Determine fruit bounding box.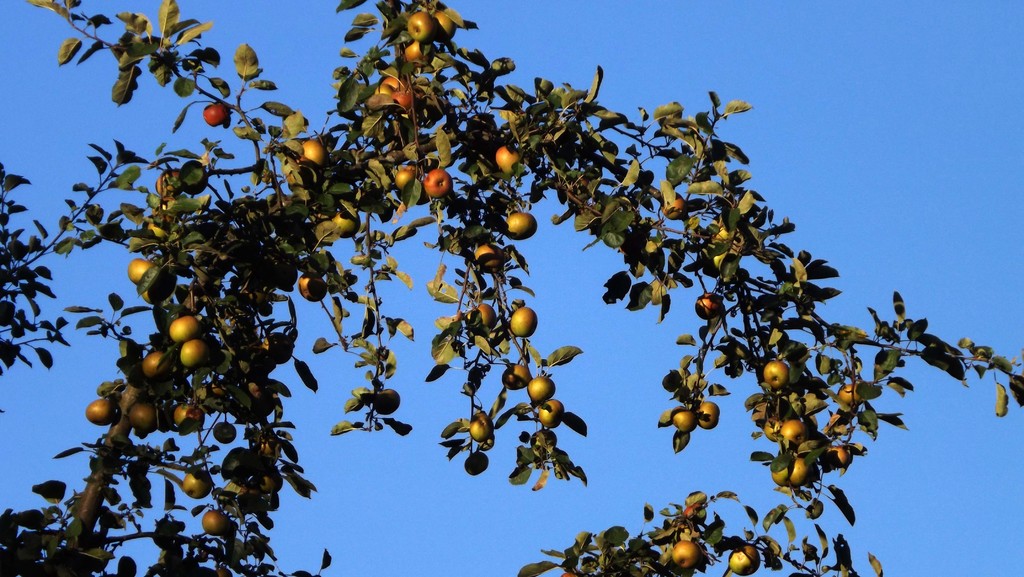
Determined: (538, 394, 564, 427).
